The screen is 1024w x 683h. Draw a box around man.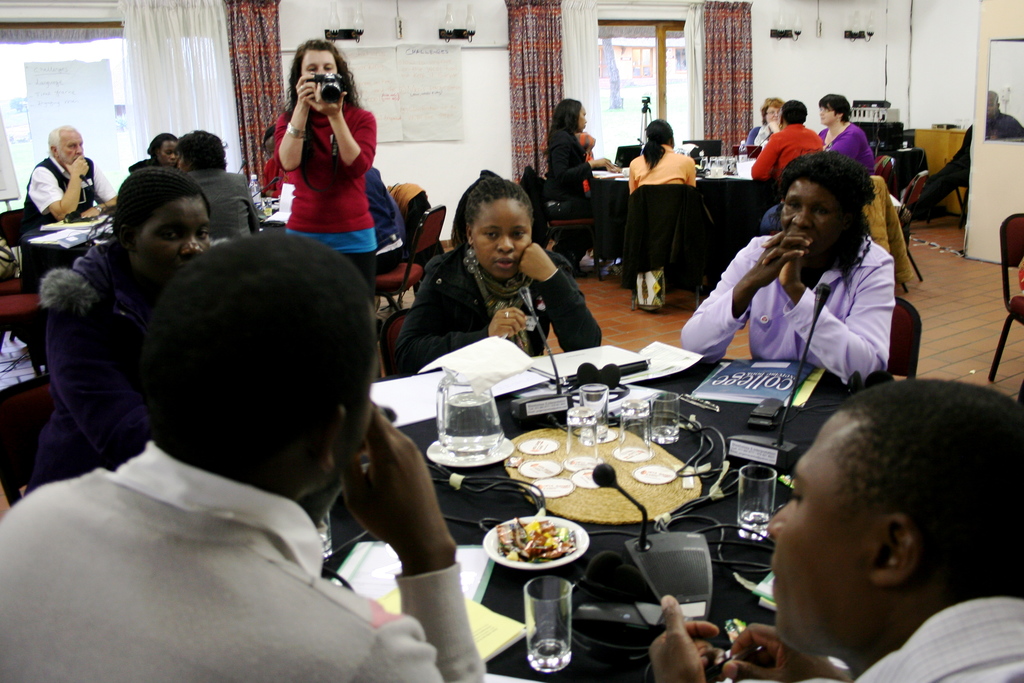
box=[17, 190, 506, 675].
